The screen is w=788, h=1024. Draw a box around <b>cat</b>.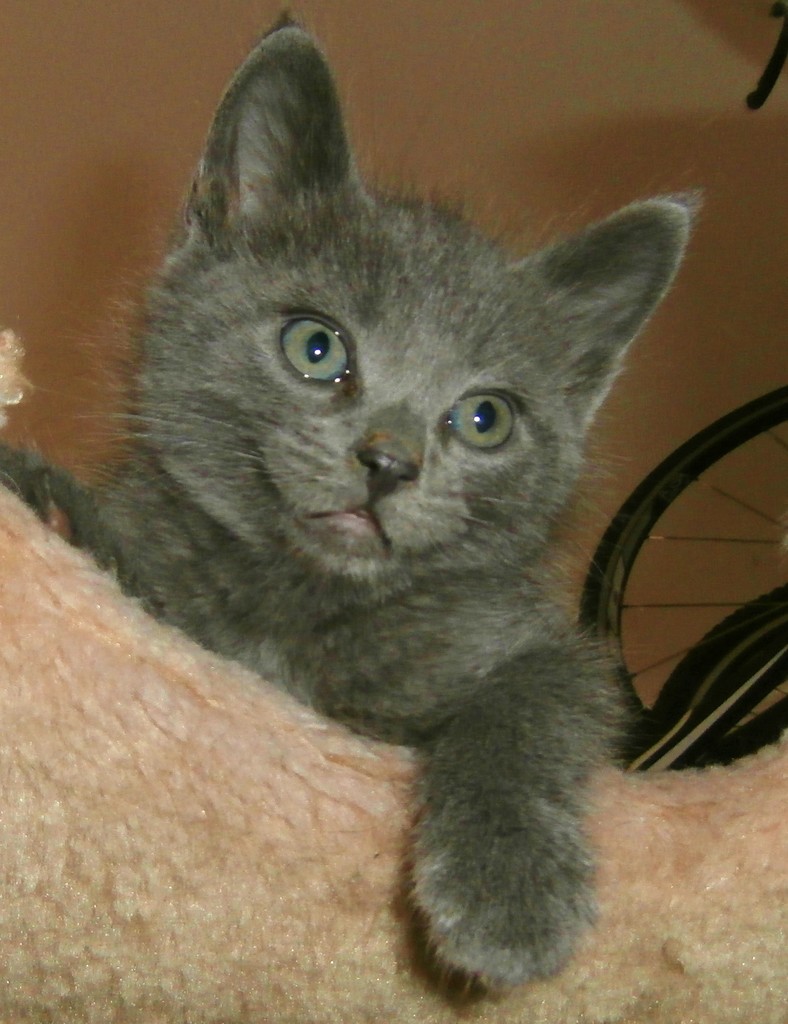
Rect(2, 17, 709, 989).
